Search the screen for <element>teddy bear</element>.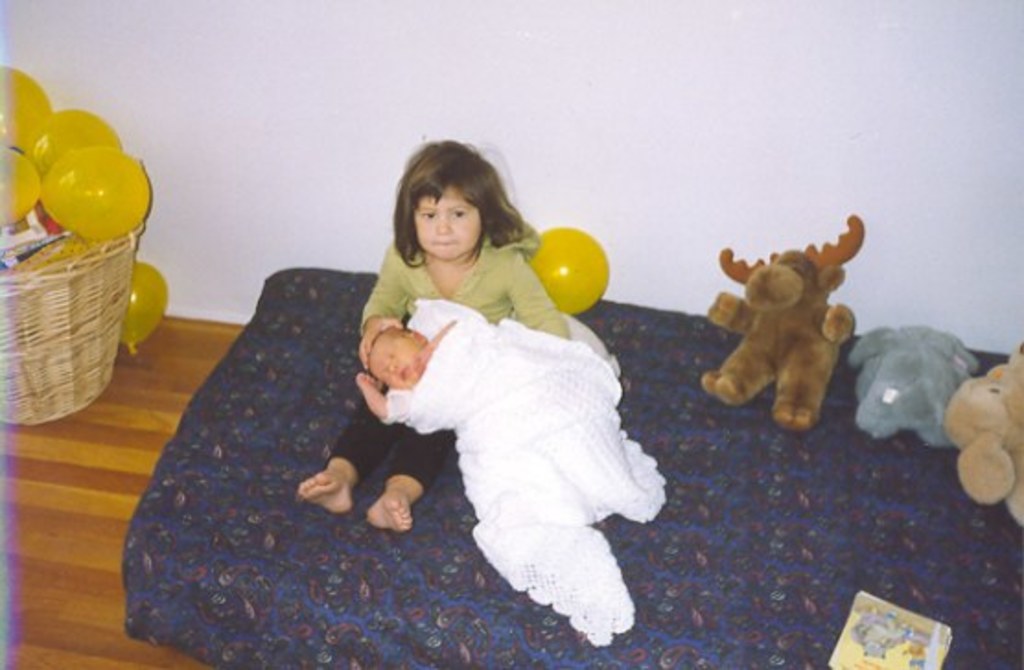
Found at x1=842, y1=328, x2=972, y2=451.
